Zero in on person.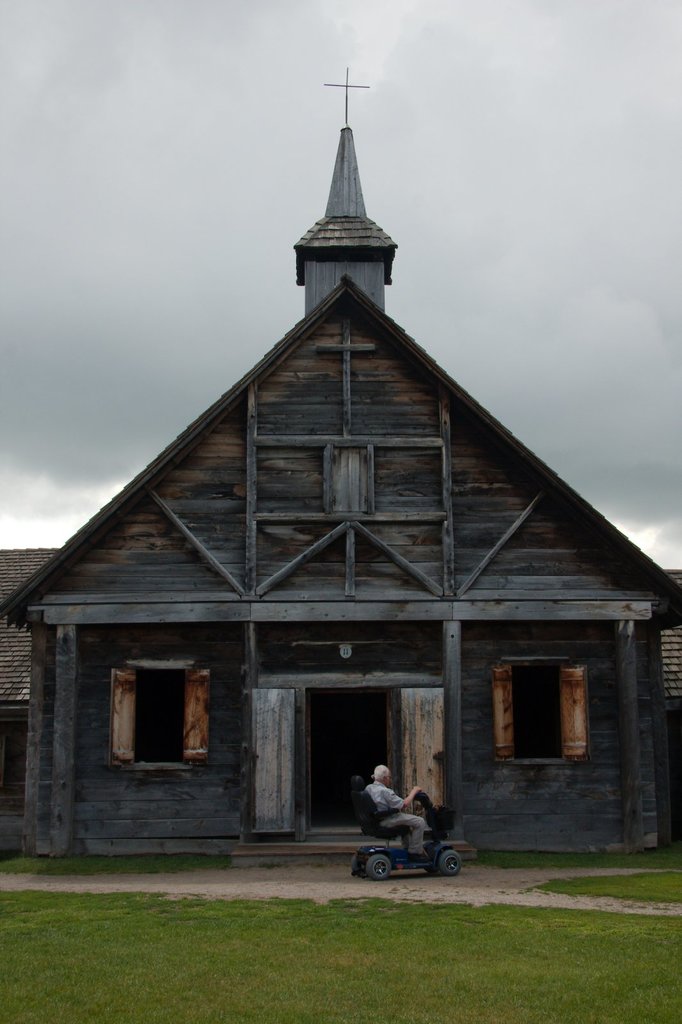
Zeroed in: [369,771,446,885].
